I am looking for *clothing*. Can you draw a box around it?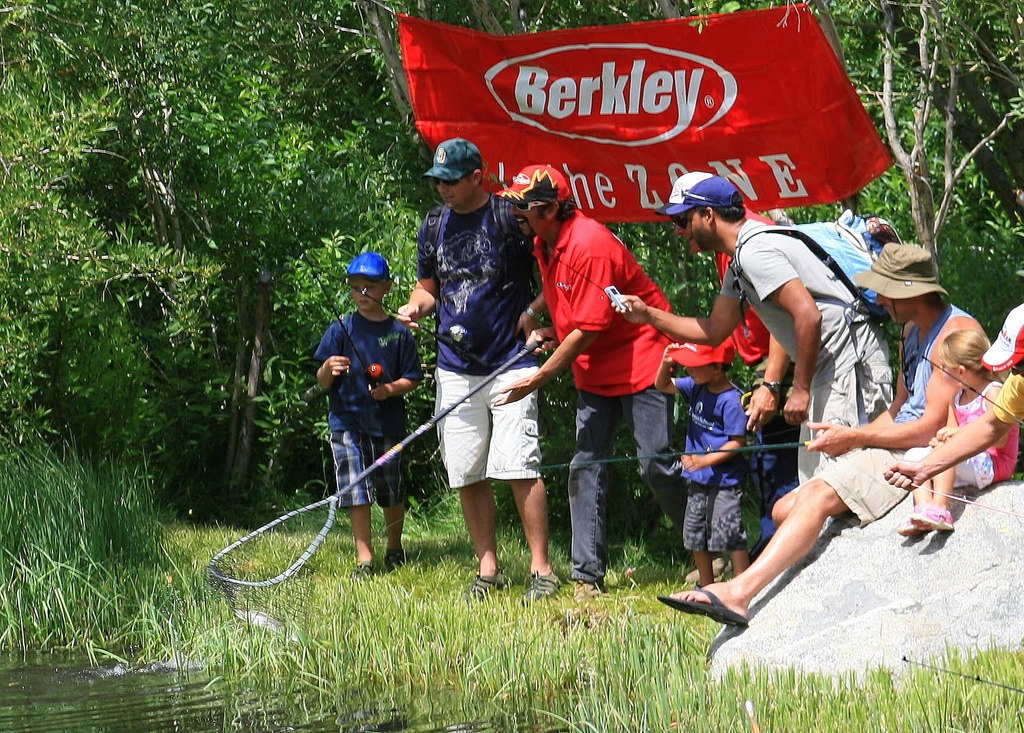
Sure, the bounding box is bbox=(814, 305, 978, 523).
